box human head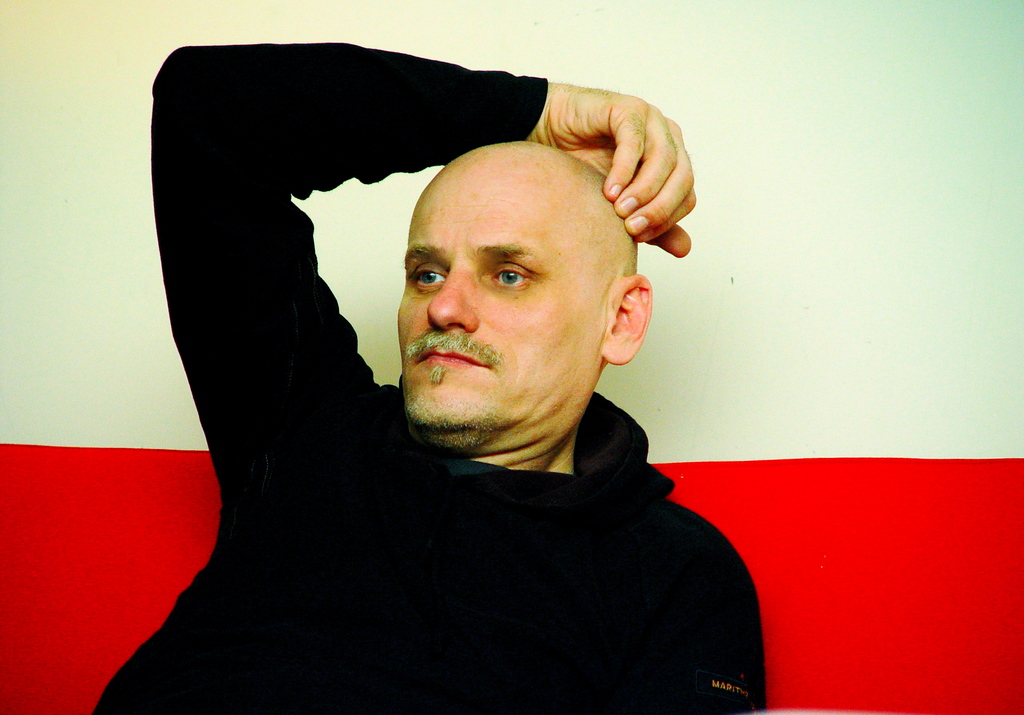
[387, 127, 620, 404]
